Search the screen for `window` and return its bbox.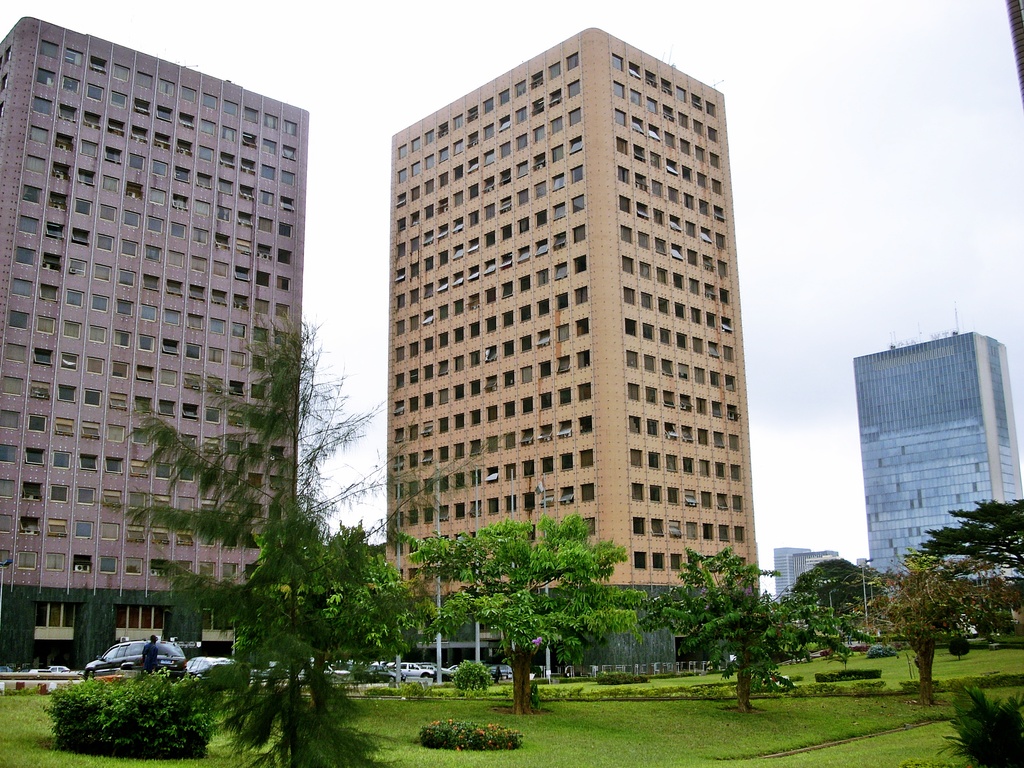
Found: (269, 475, 283, 490).
